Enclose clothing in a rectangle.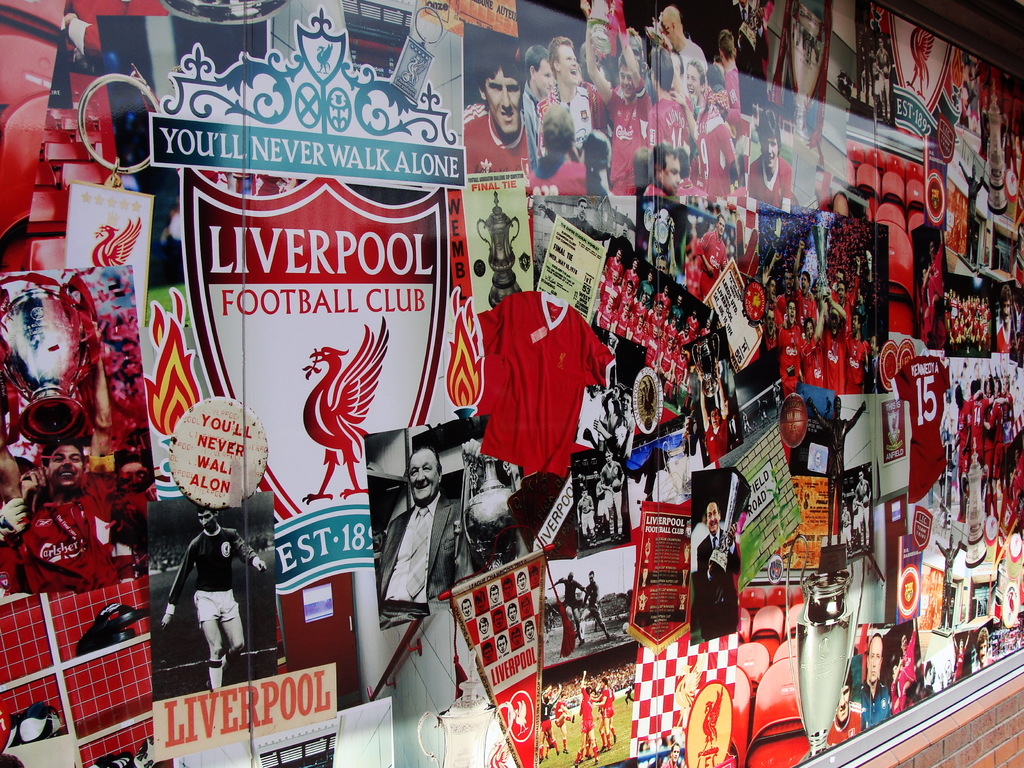
<bbox>721, 64, 746, 120</bbox>.
